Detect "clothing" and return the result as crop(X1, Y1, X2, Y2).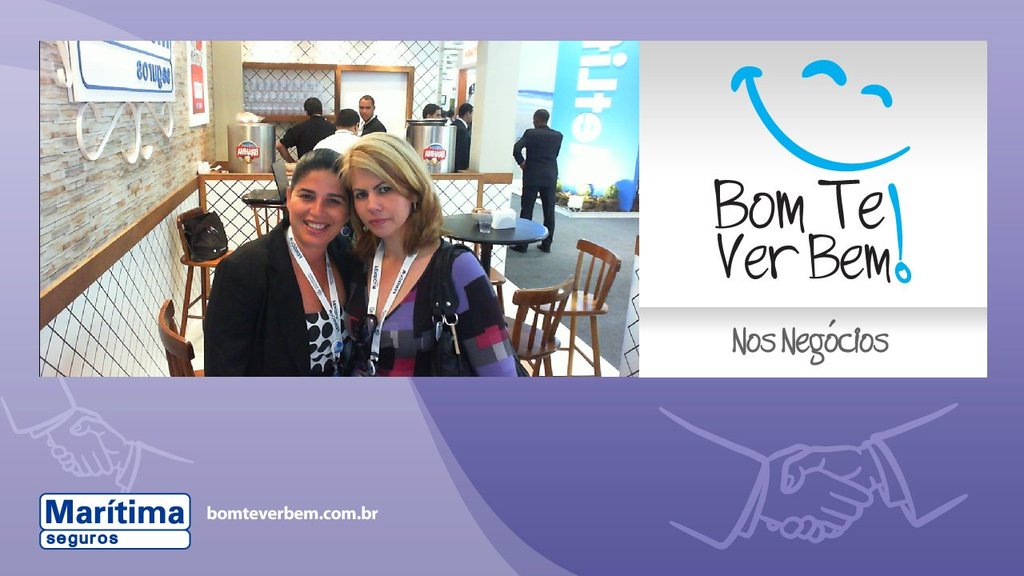
crop(357, 114, 387, 134).
